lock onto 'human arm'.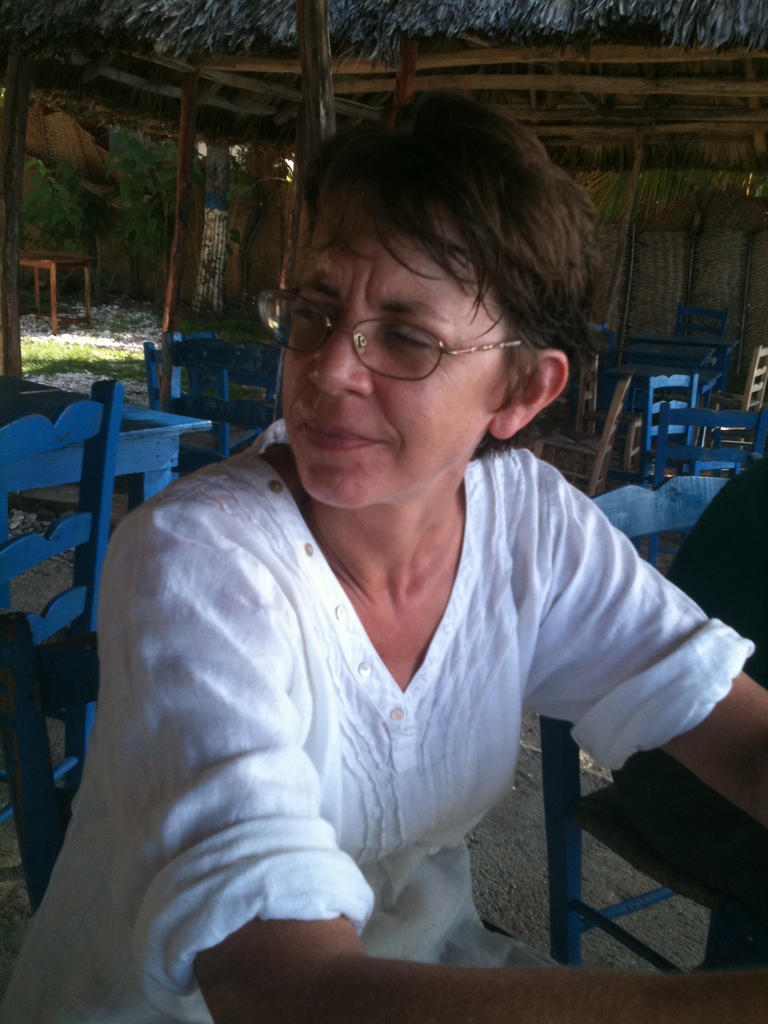
Locked: detection(540, 444, 767, 836).
